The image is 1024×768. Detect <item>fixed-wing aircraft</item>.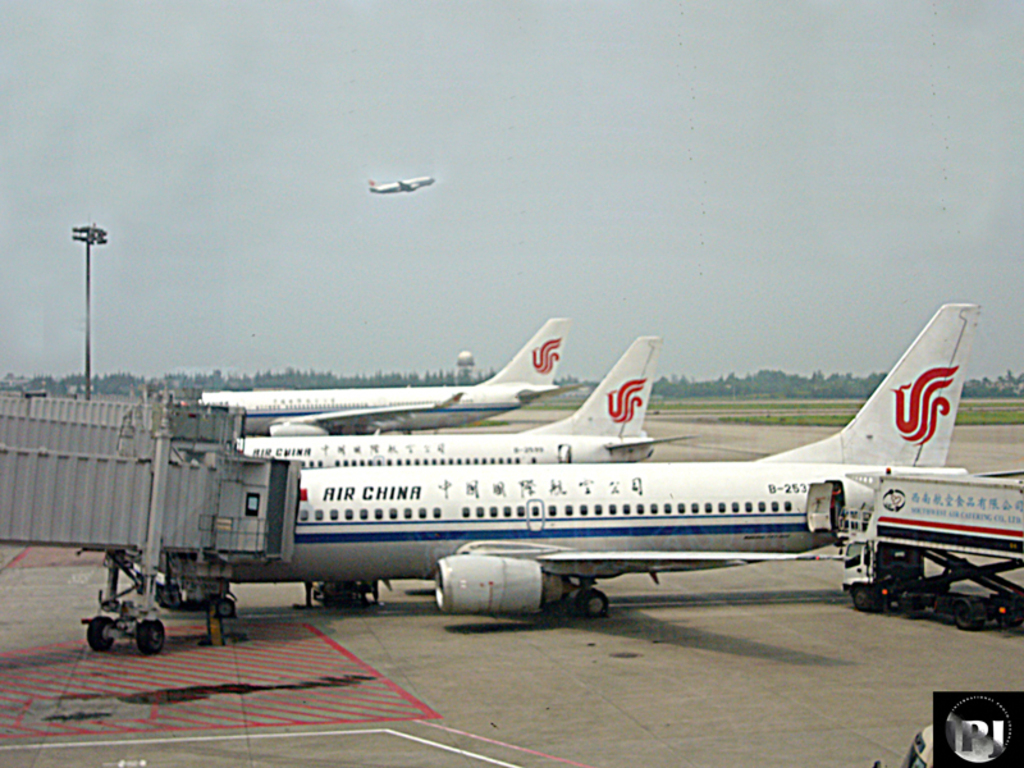
Detection: x1=204 y1=315 x2=570 y2=431.
